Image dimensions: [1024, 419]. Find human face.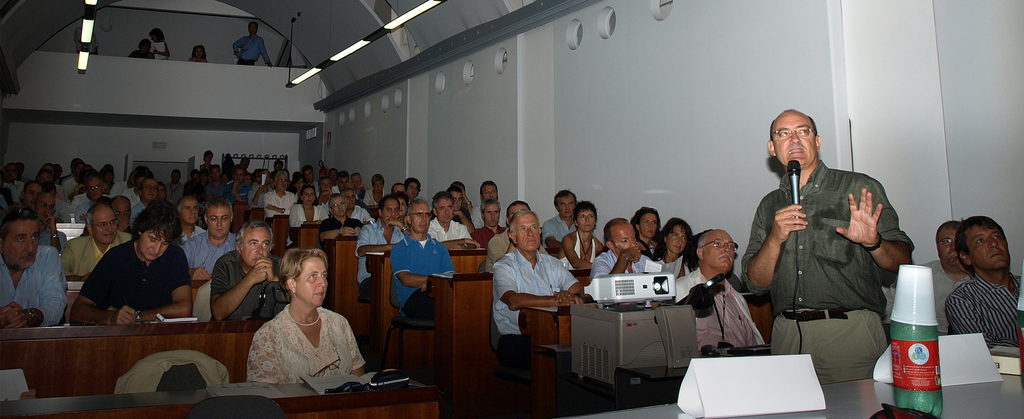
x1=410 y1=202 x2=431 y2=234.
